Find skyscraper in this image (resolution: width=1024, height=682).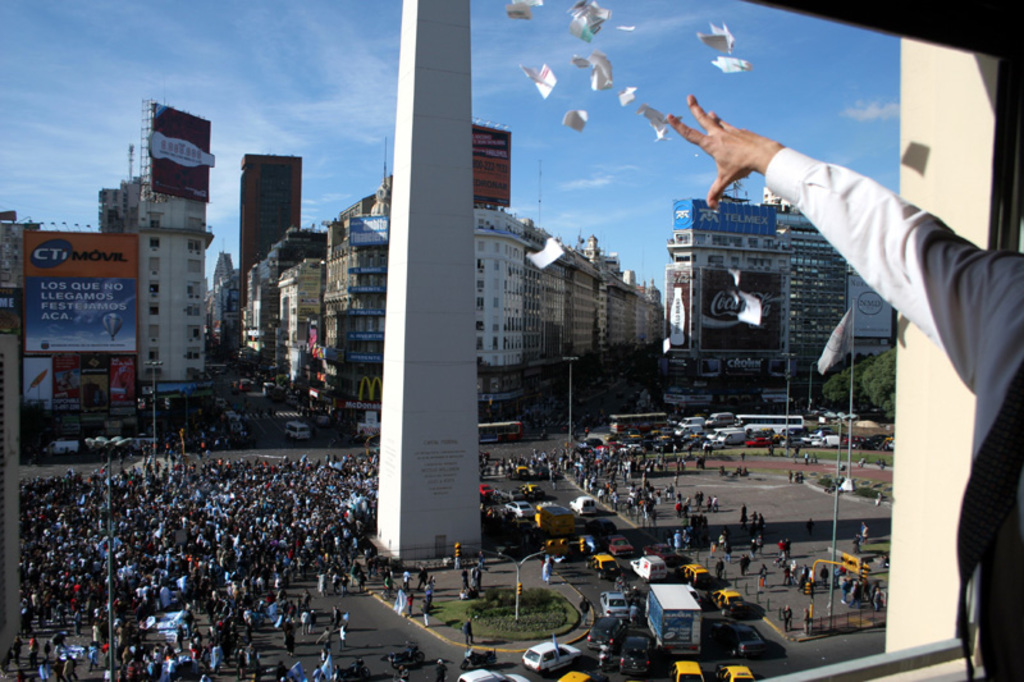
detection(100, 175, 218, 397).
